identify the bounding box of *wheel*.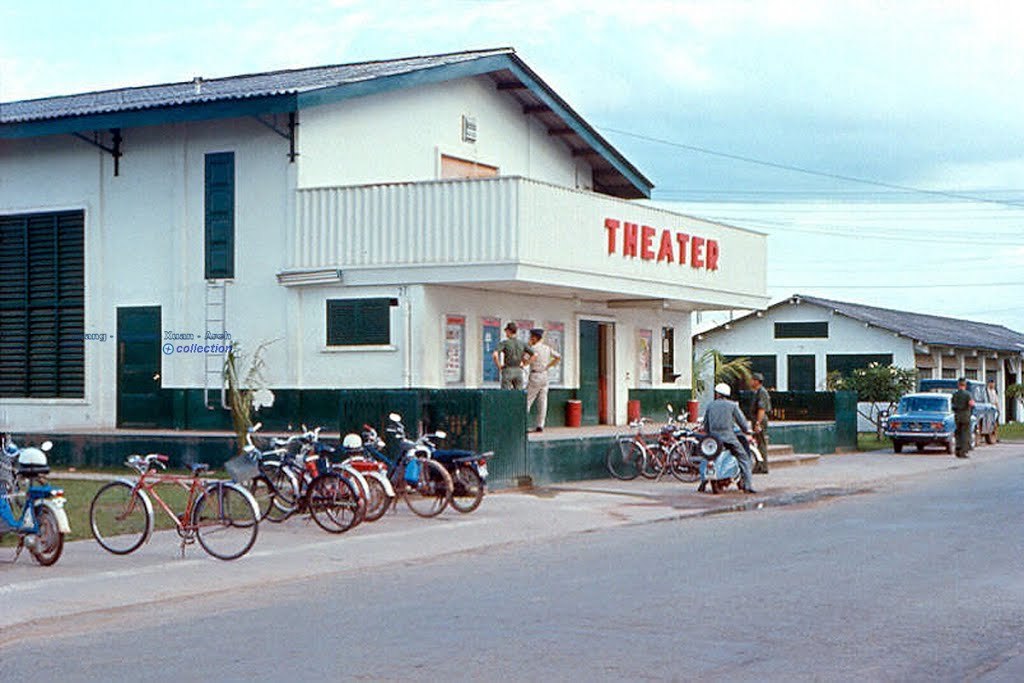
bbox=[893, 442, 904, 455].
